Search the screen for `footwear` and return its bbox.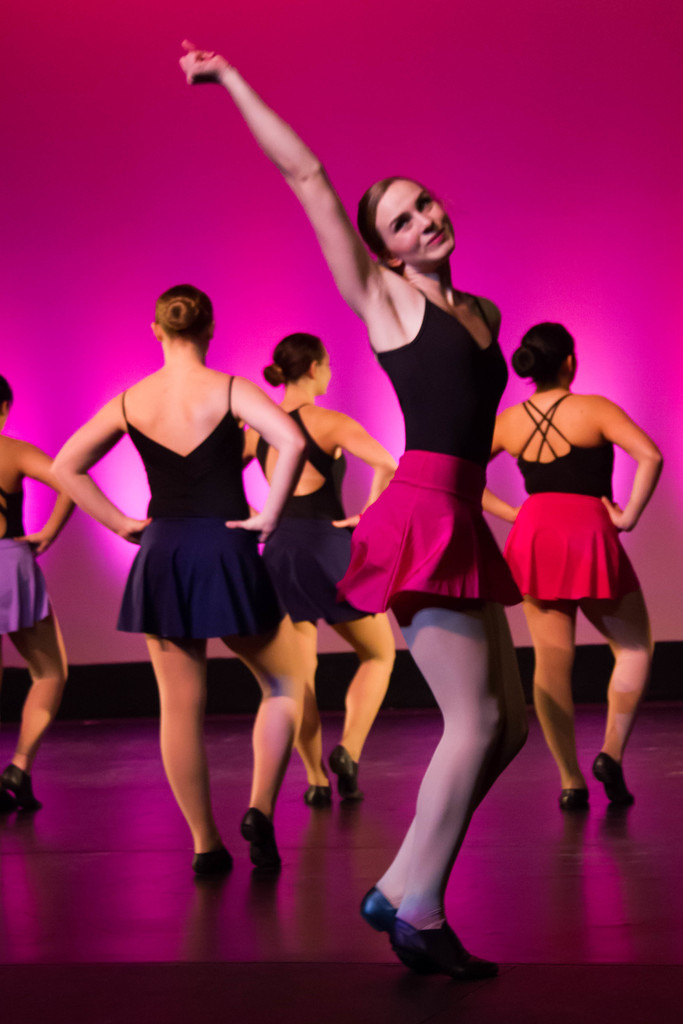
Found: 329:745:363:808.
